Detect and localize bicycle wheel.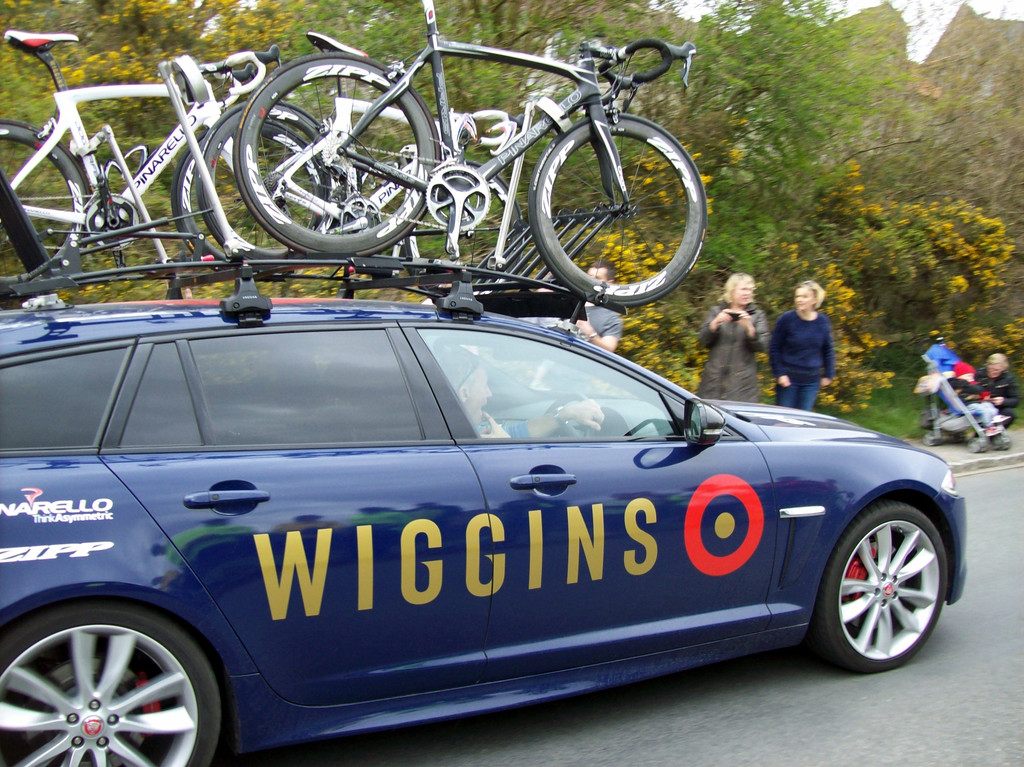
Localized at bbox=[200, 101, 355, 264].
